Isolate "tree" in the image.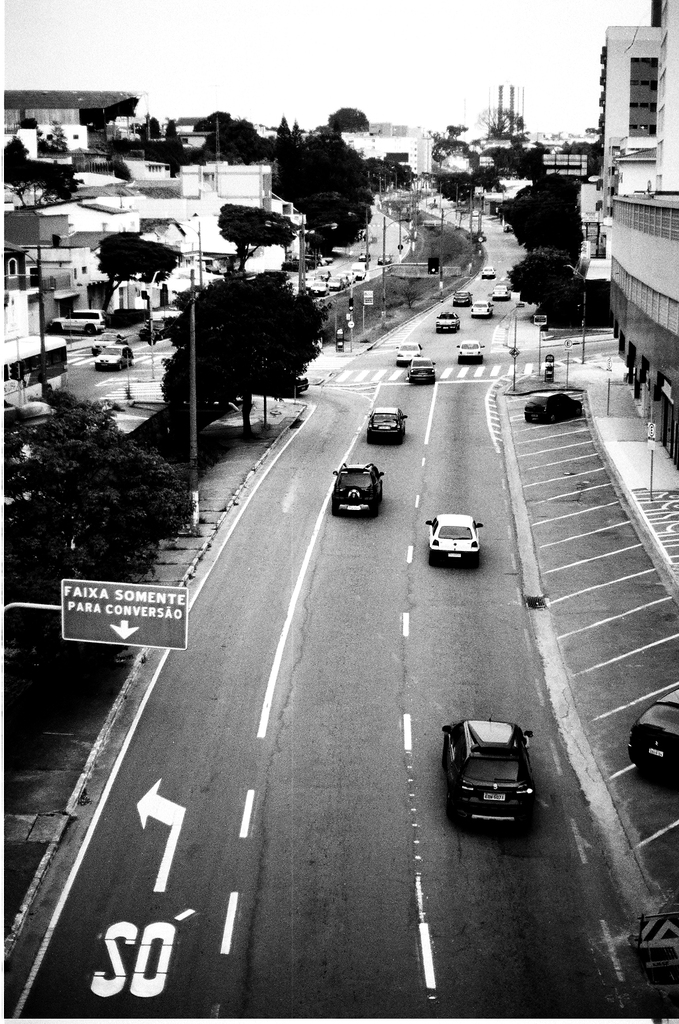
Isolated region: <region>271, 116, 292, 159</region>.
